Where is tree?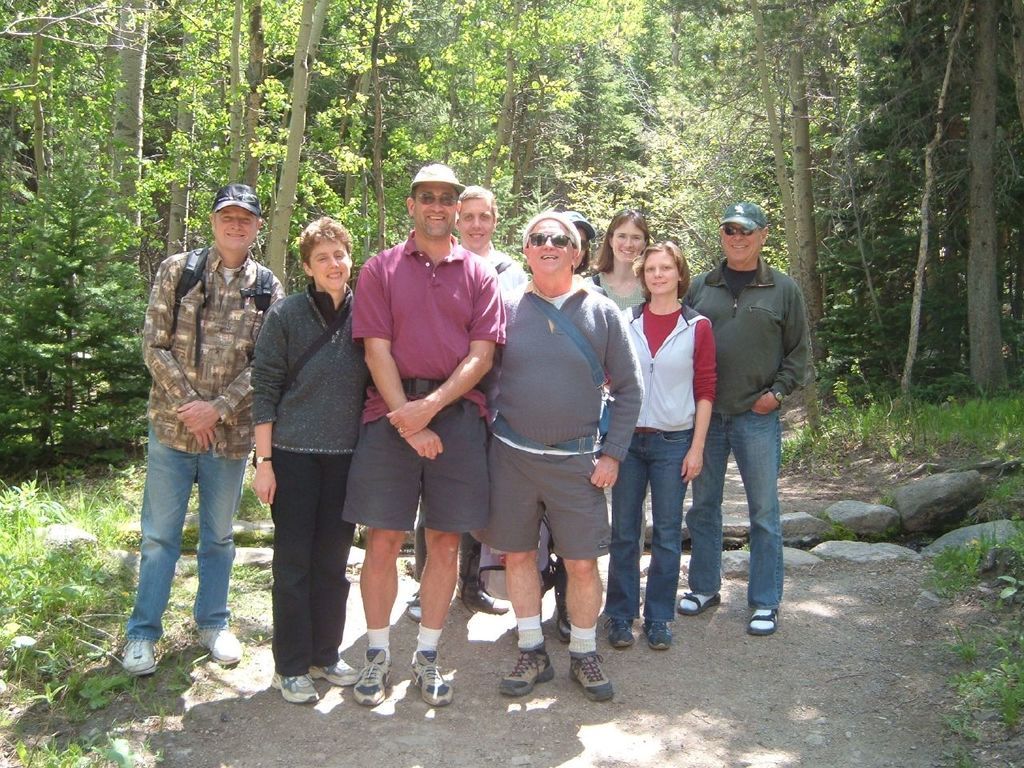
Rect(259, 0, 360, 292).
